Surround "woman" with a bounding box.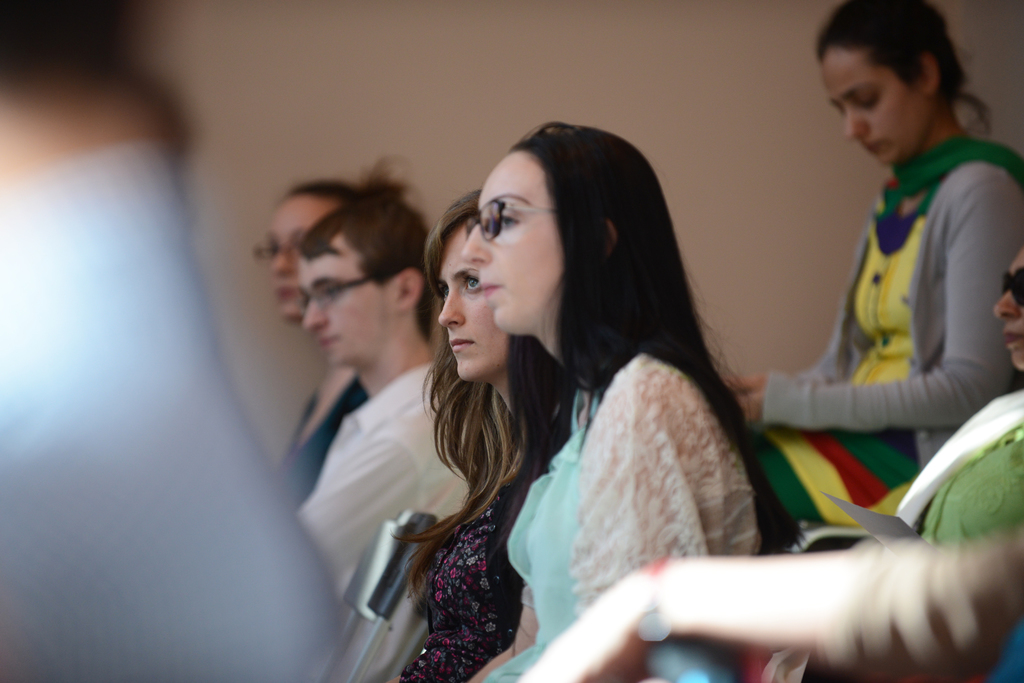
719:0:1023:564.
